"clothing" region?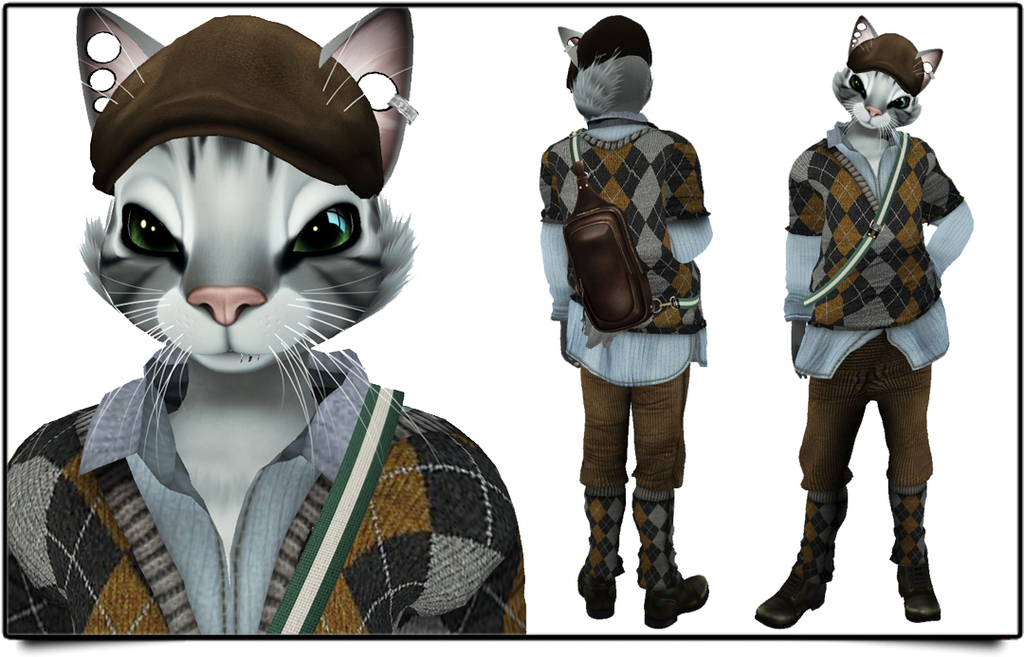
(left=0, top=350, right=519, bottom=648)
